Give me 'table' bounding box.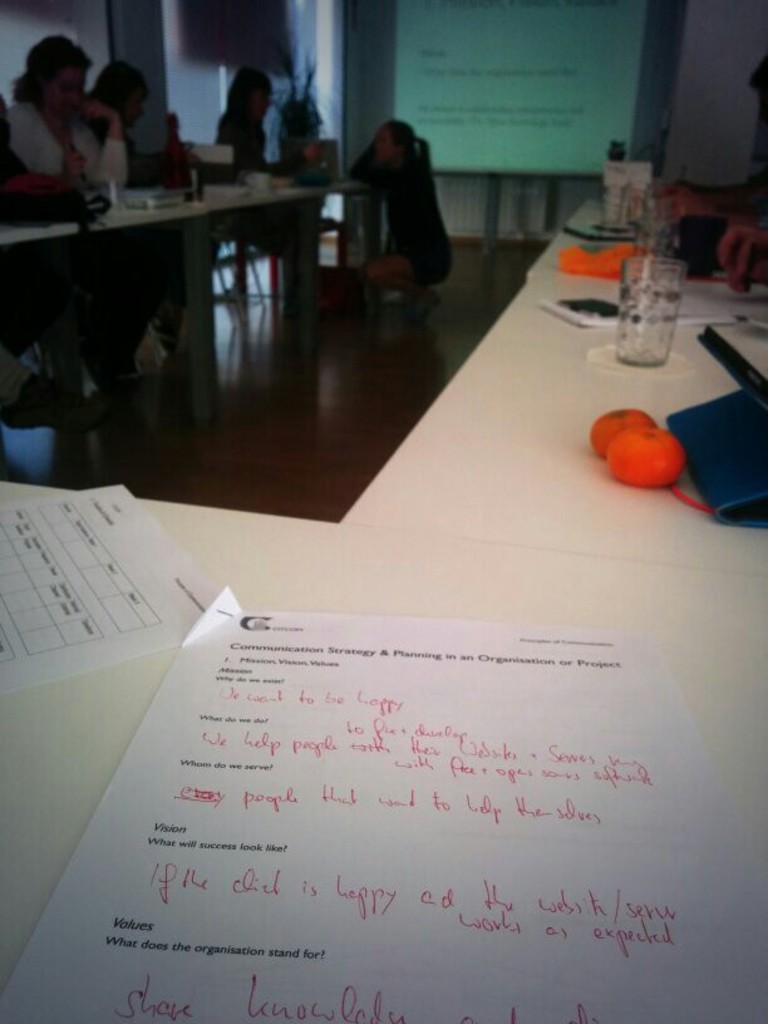
(0,161,335,424).
